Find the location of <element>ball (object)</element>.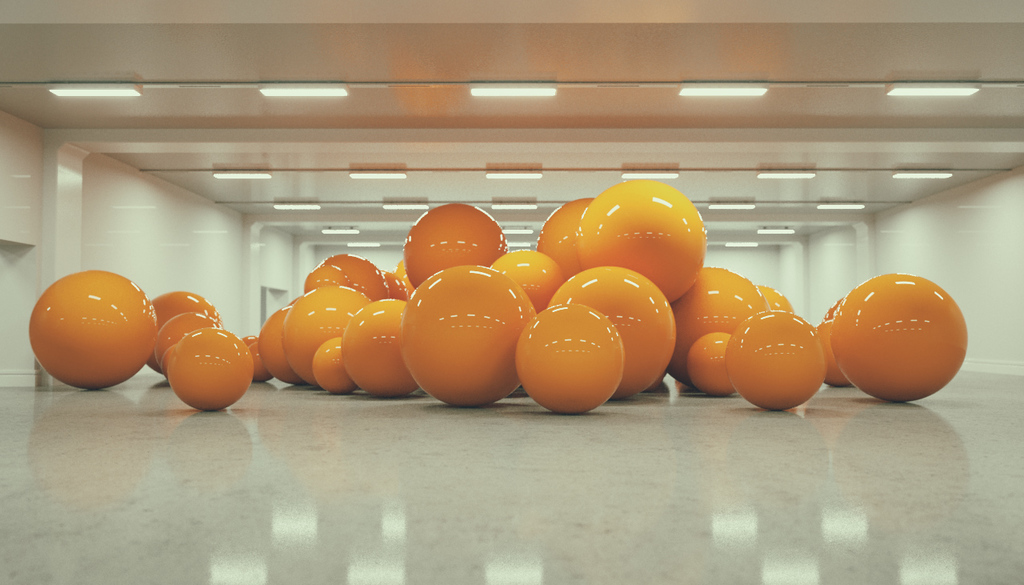
Location: bbox(828, 272, 967, 403).
